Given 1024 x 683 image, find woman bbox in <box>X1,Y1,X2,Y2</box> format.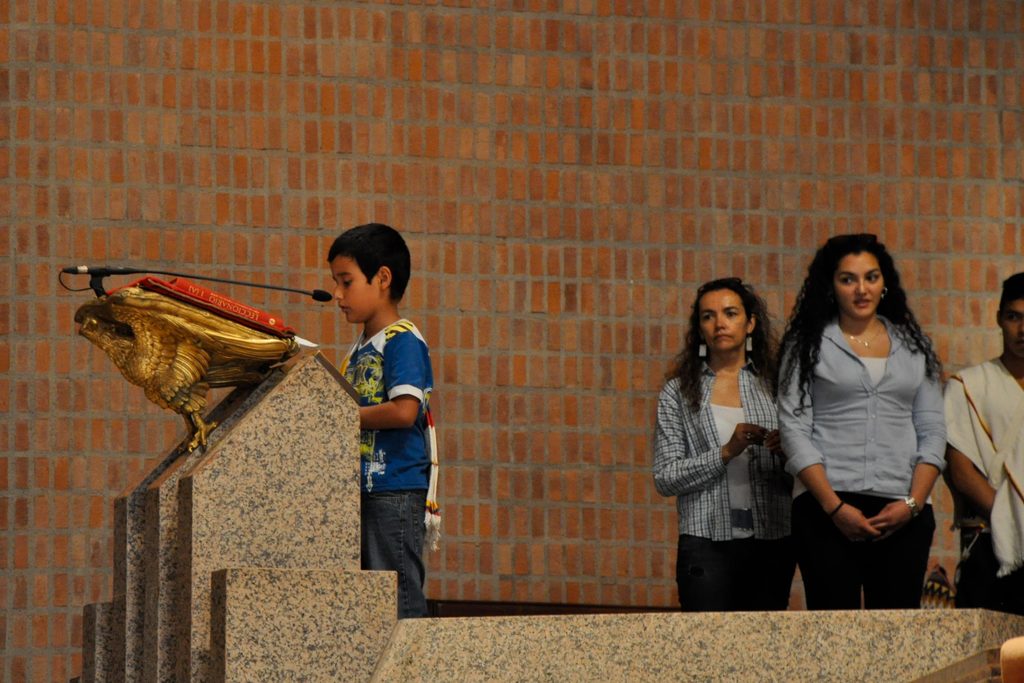
<box>656,274,799,612</box>.
